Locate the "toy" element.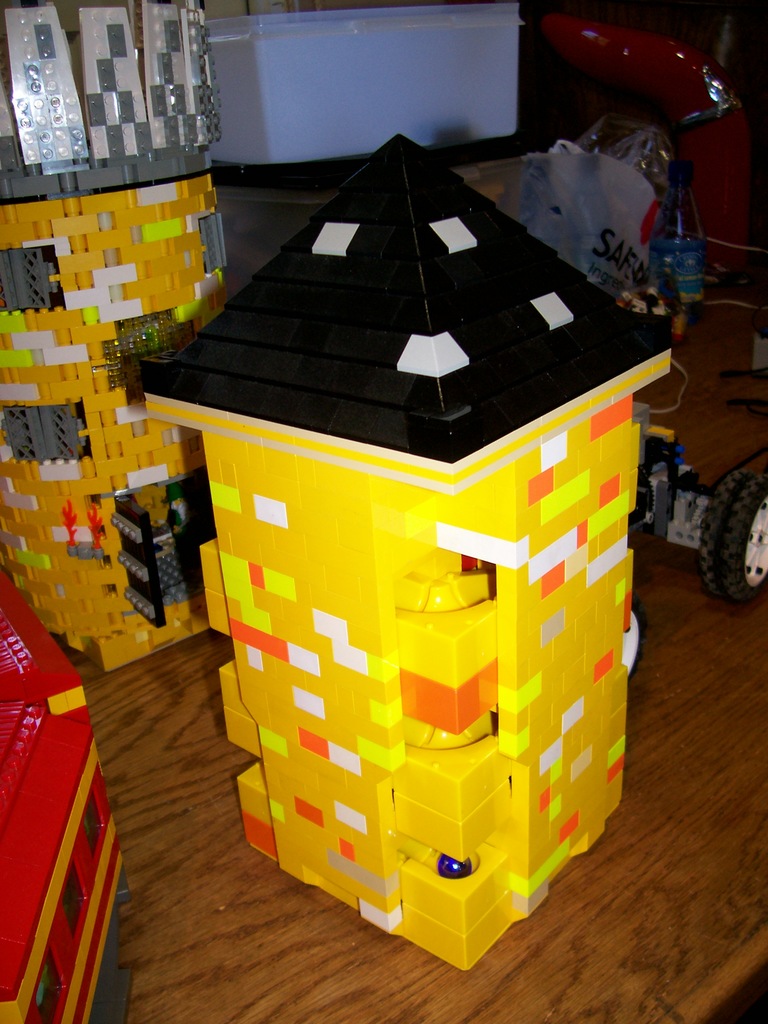
Element bbox: detection(0, 1, 244, 696).
